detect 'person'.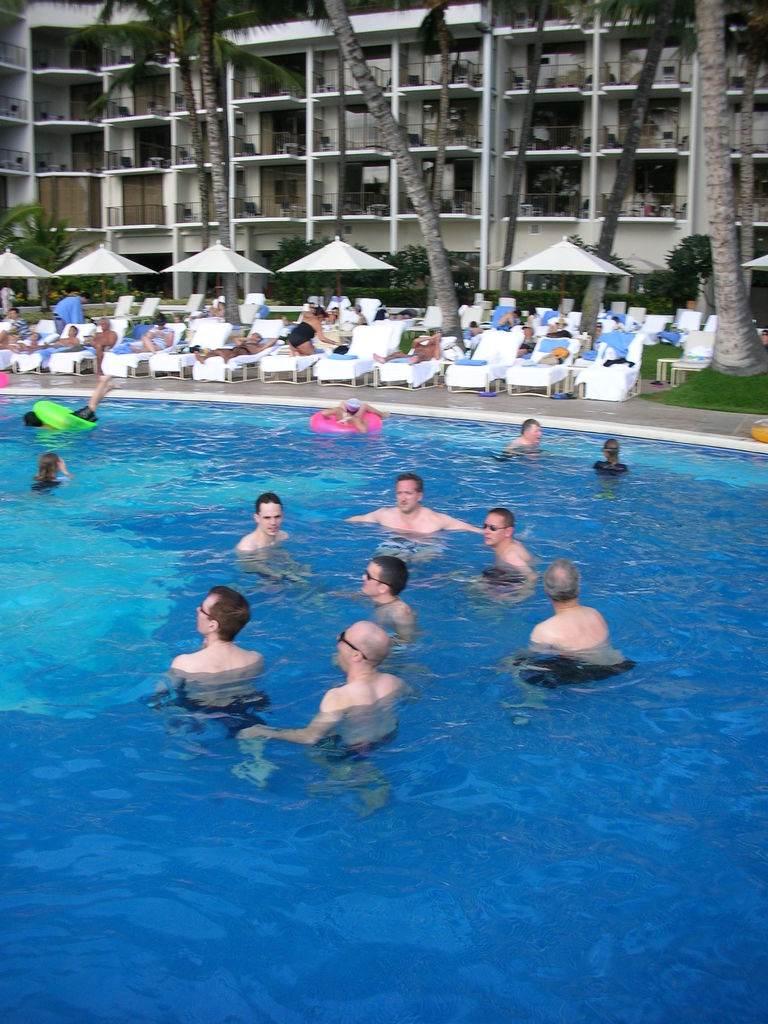
Detected at pyautogui.locateOnScreen(12, 330, 42, 350).
